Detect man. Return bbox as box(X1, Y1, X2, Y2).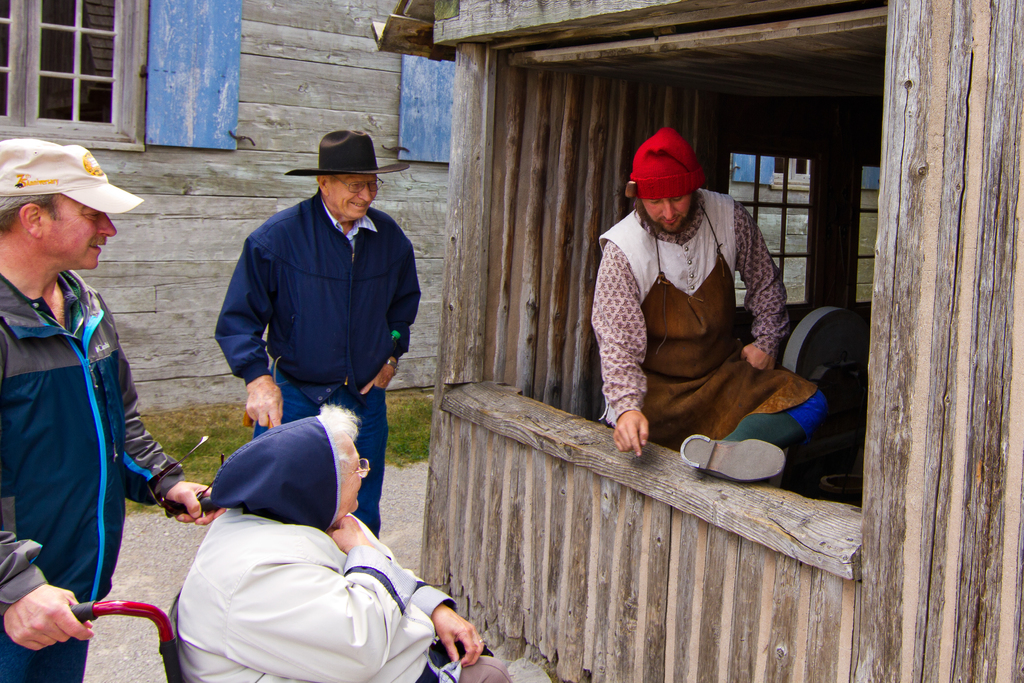
box(213, 128, 422, 537).
